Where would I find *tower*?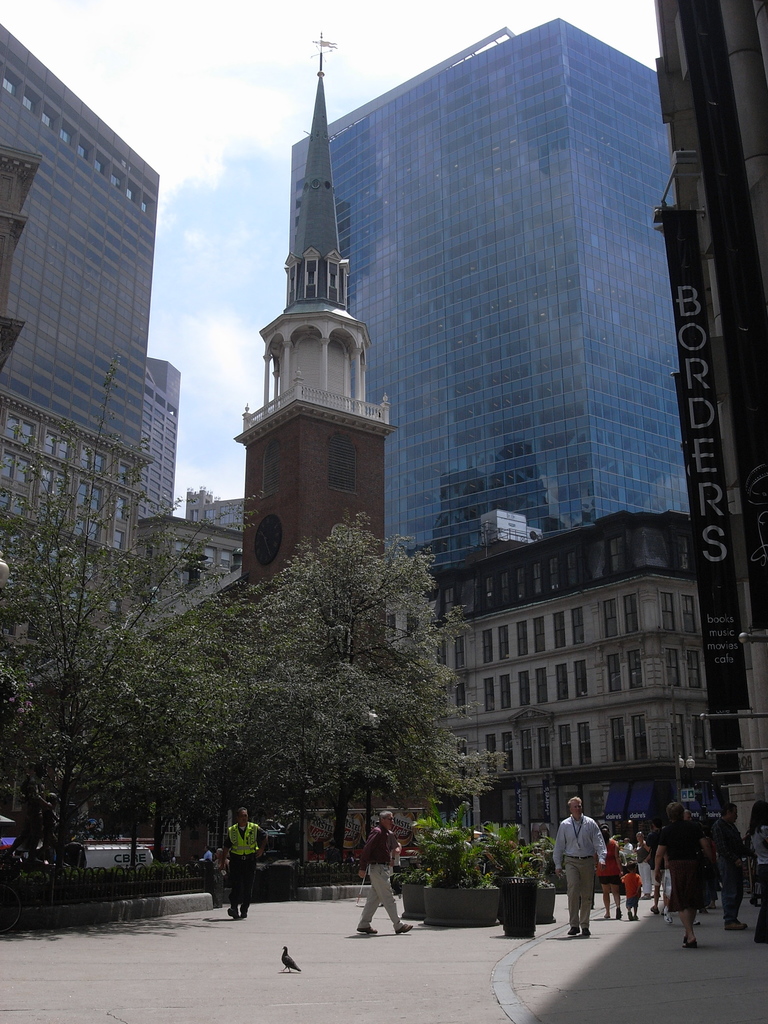
At 137 356 186 526.
